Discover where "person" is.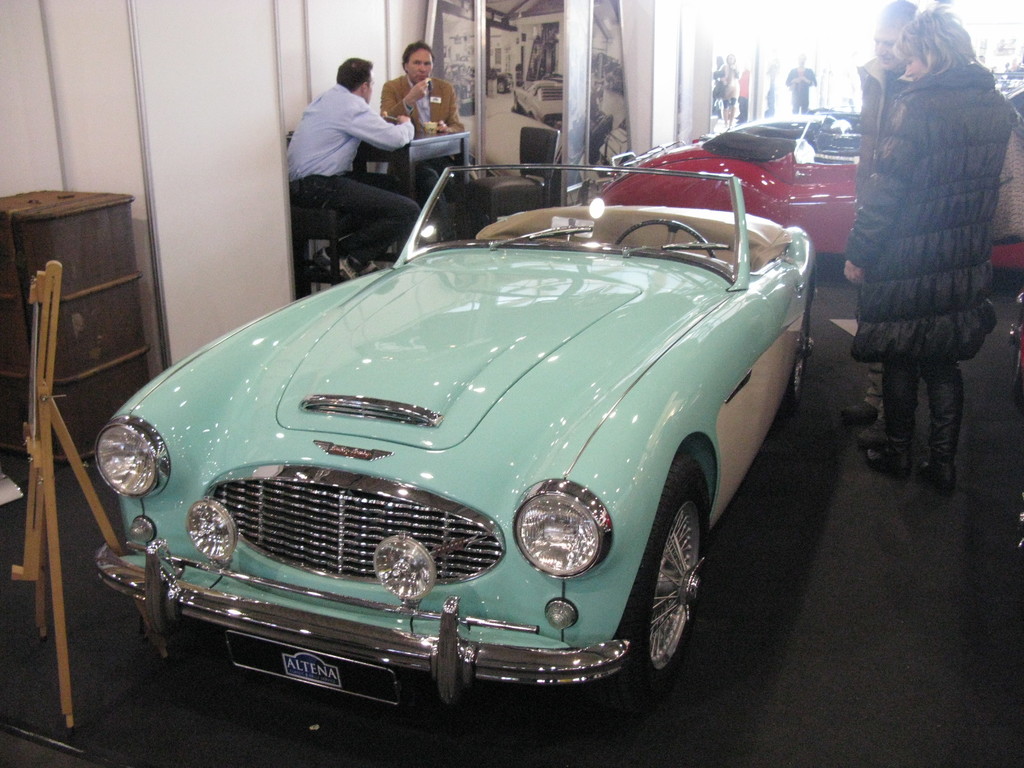
Discovered at rect(376, 36, 475, 214).
